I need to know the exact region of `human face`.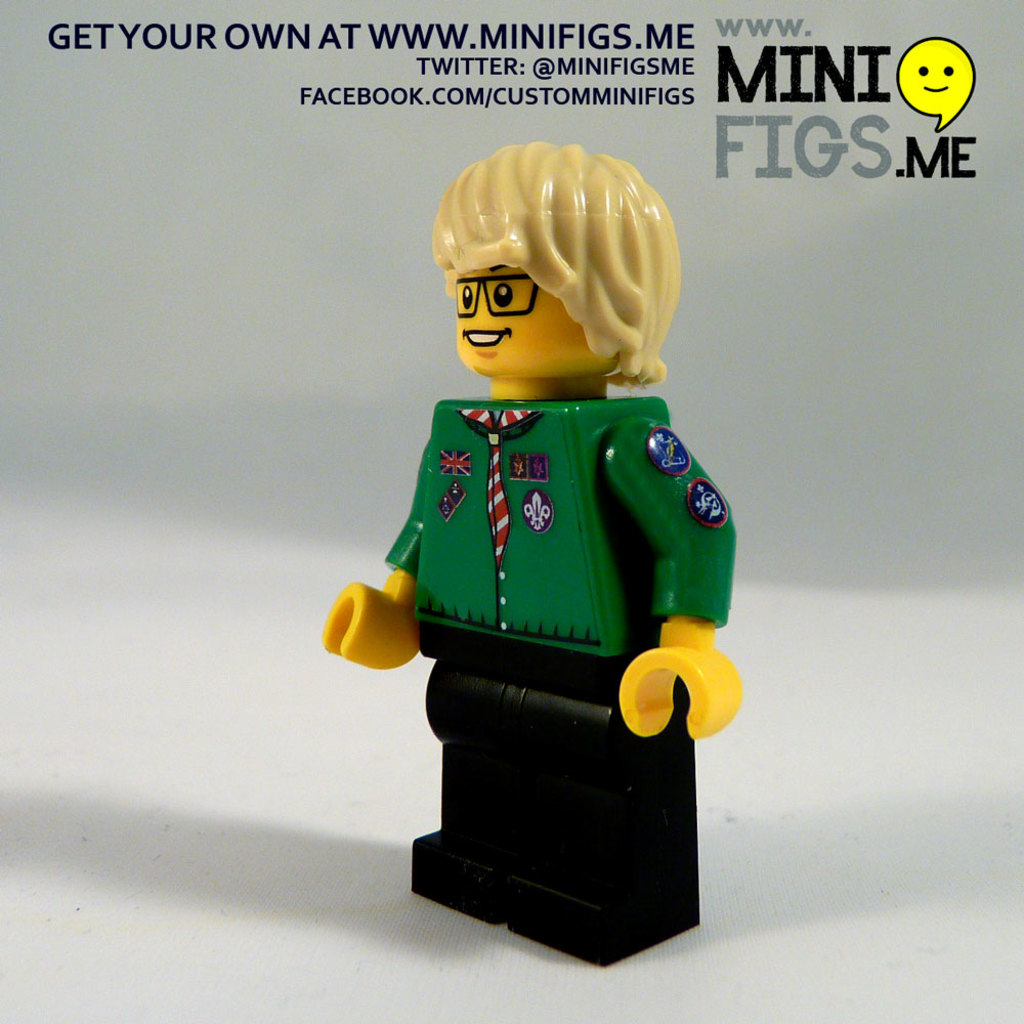
Region: (452,261,583,377).
